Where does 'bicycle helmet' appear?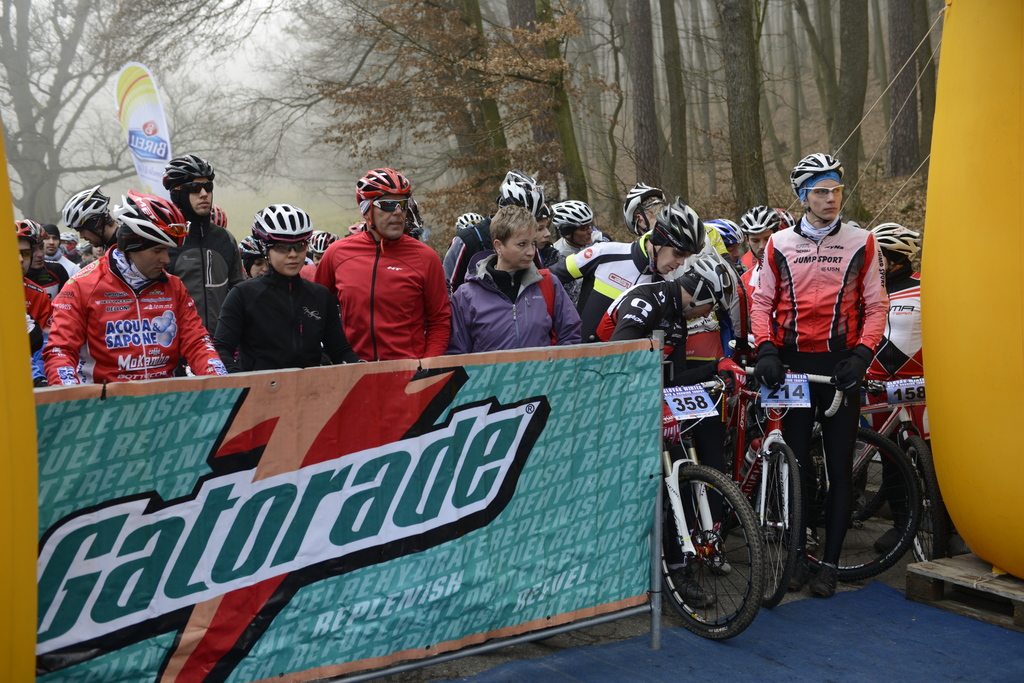
Appears at box(308, 229, 328, 259).
